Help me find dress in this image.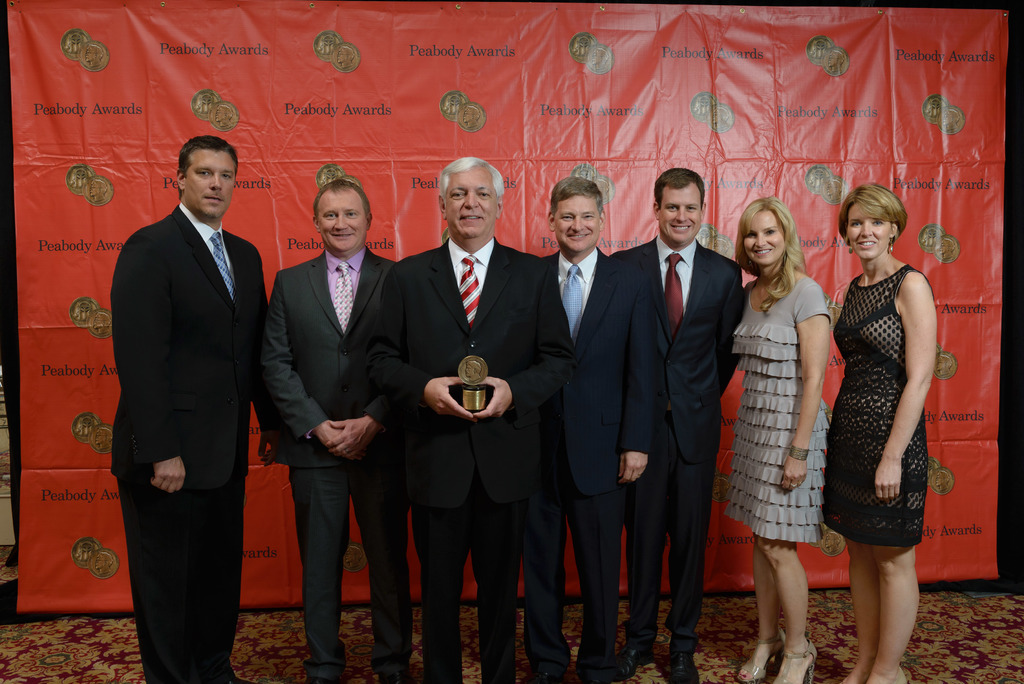
Found it: bbox=(733, 279, 829, 545).
